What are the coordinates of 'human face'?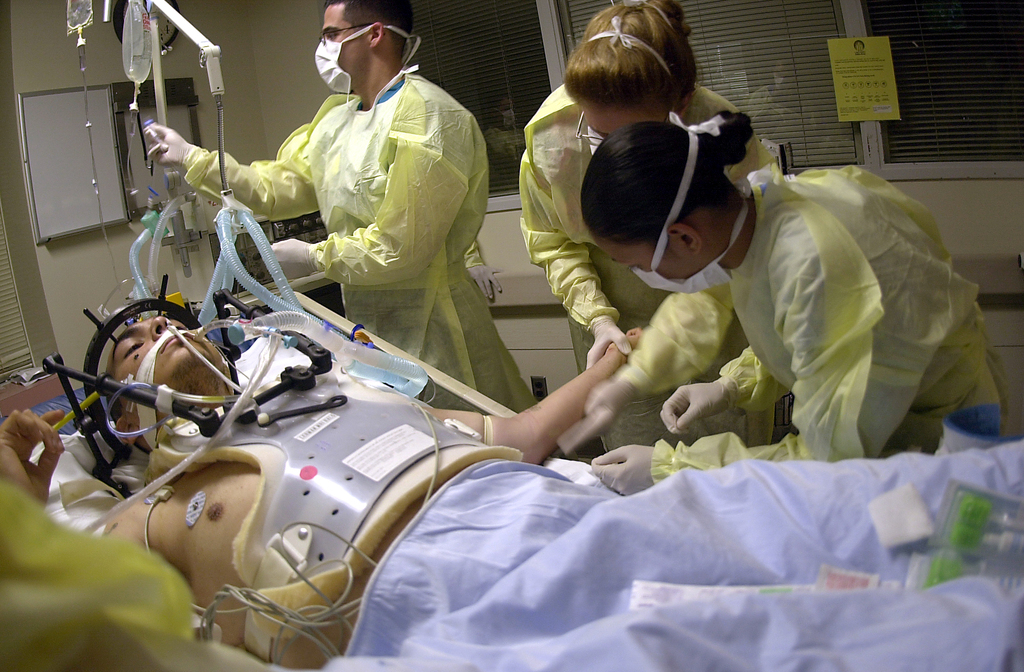
[left=592, top=233, right=714, bottom=283].
